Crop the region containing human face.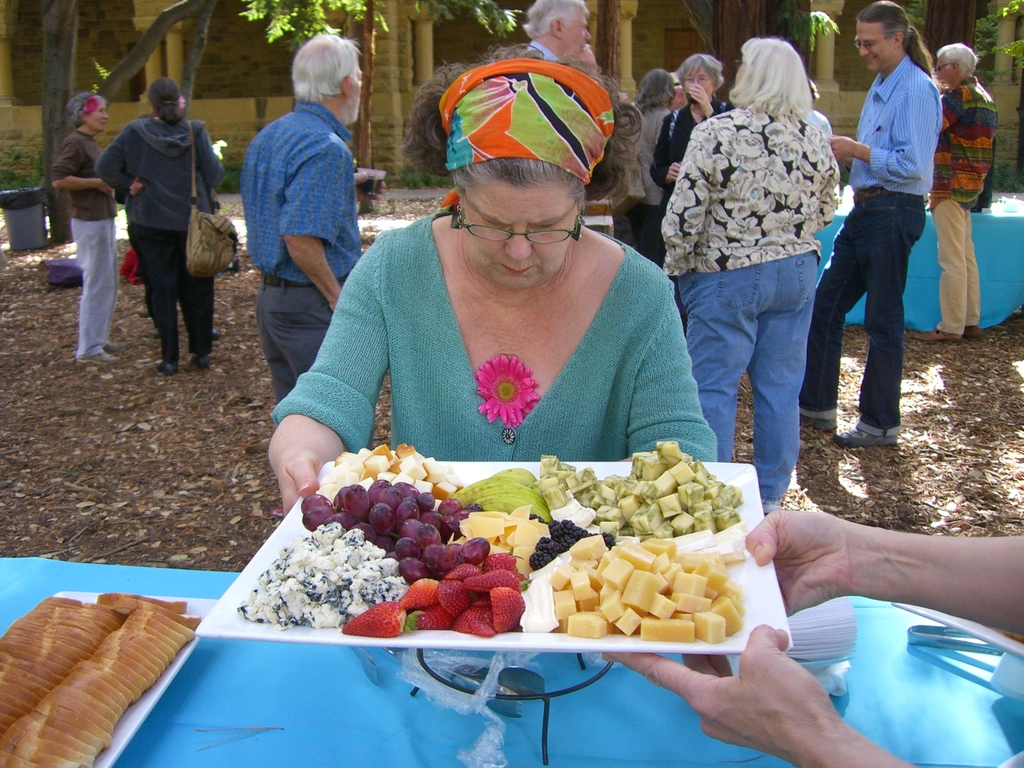
Crop region: detection(349, 68, 362, 124).
